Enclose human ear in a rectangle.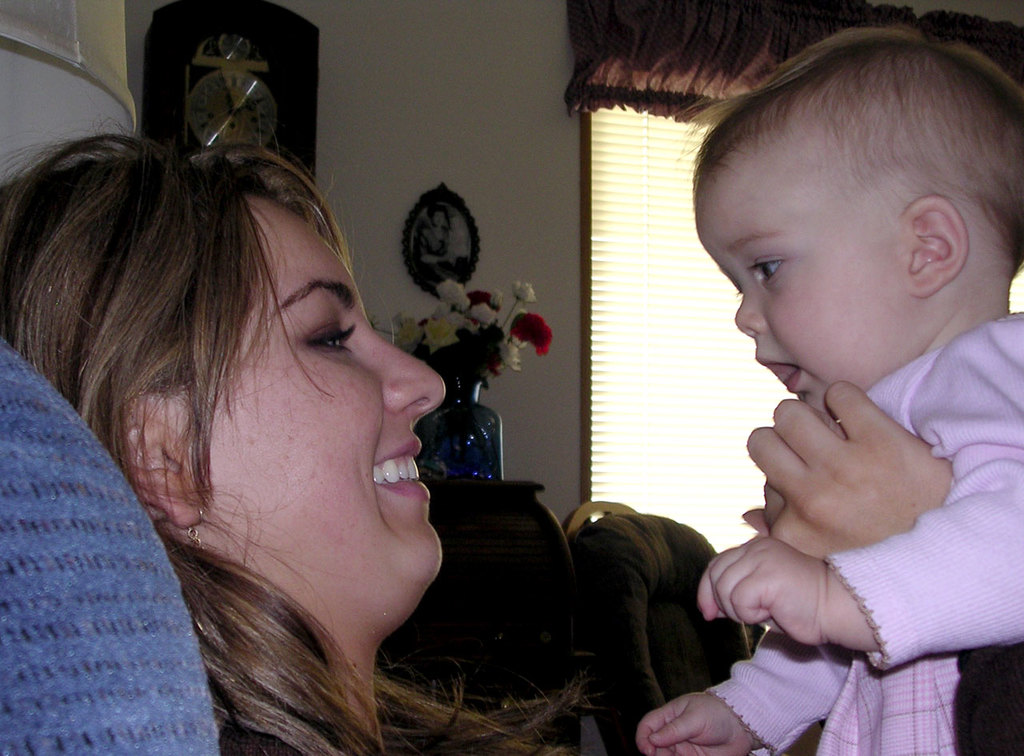
{"x1": 114, "y1": 414, "x2": 202, "y2": 530}.
